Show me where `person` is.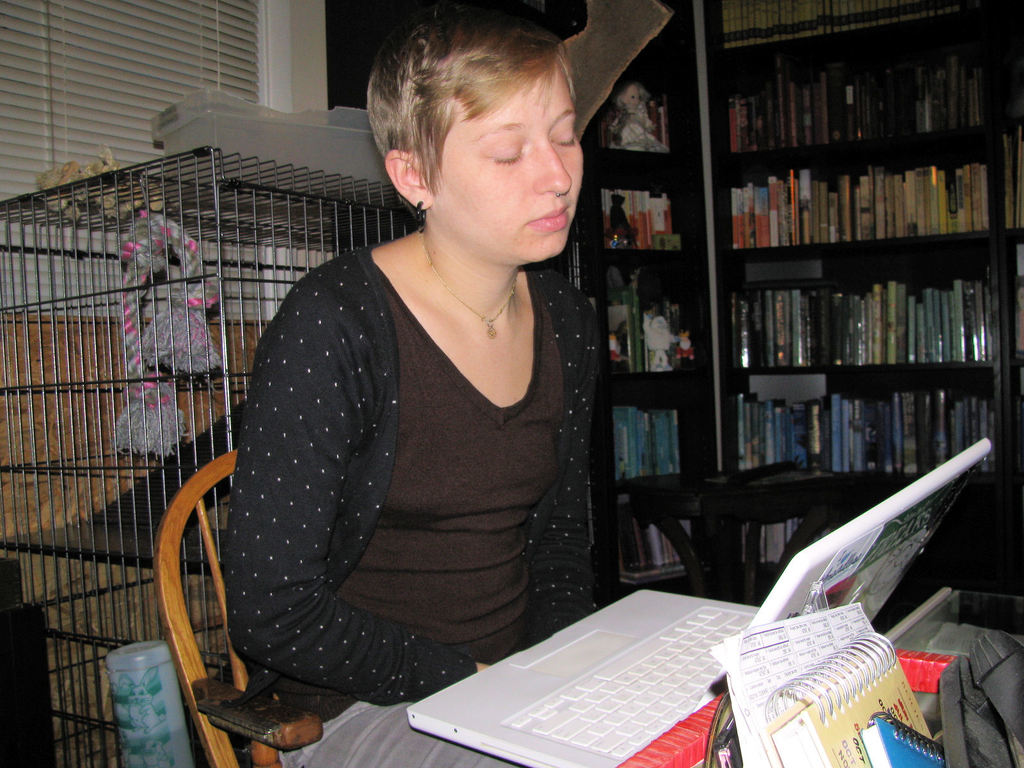
`person` is at detection(193, 33, 632, 730).
